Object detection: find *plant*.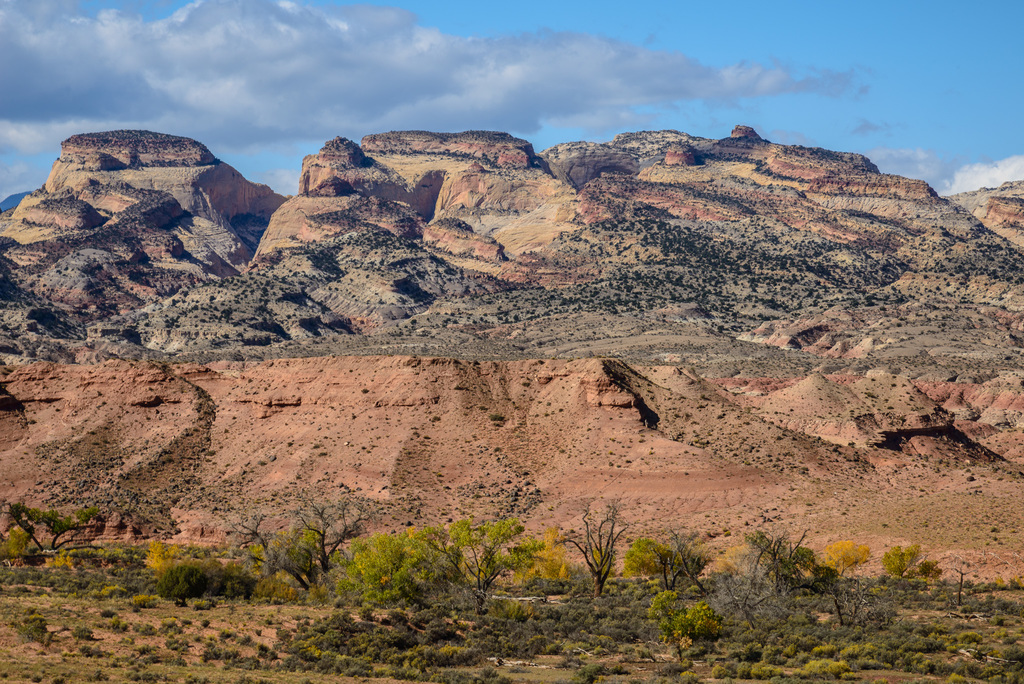
[862, 656, 890, 669].
